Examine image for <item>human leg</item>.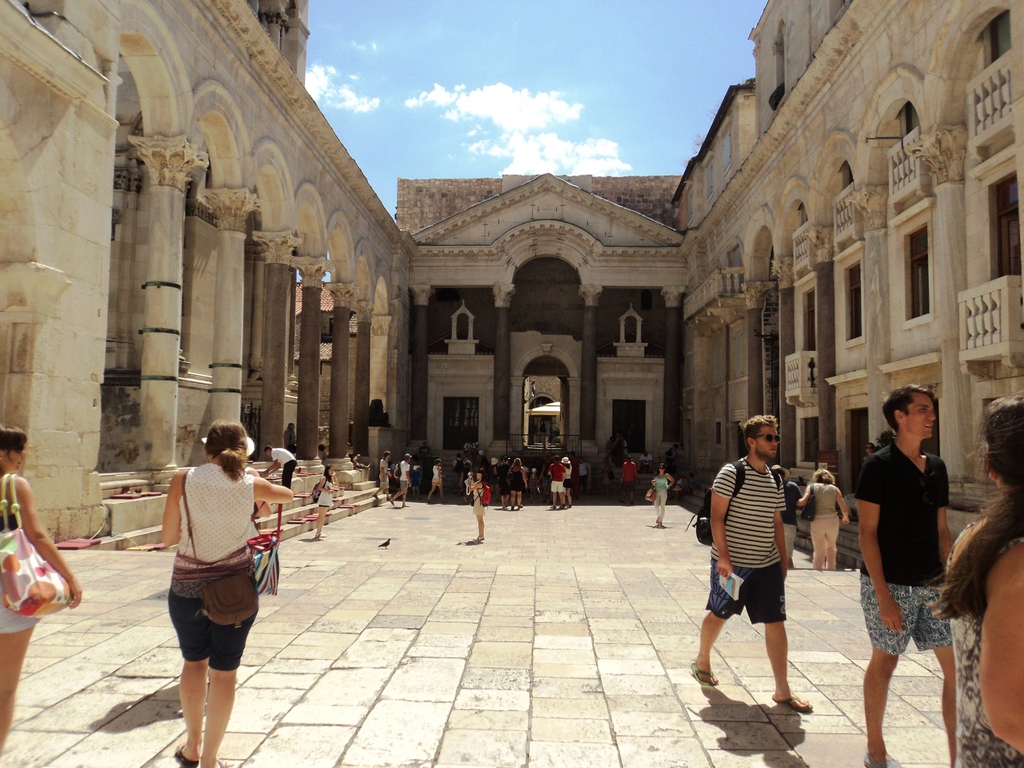
Examination result: Rect(689, 604, 719, 691).
